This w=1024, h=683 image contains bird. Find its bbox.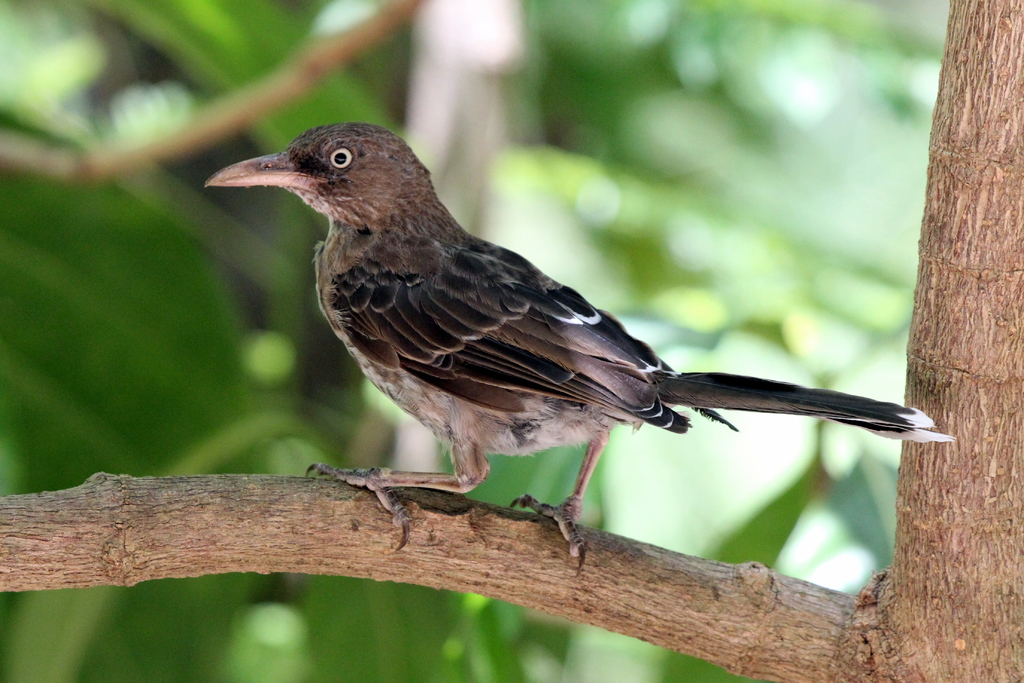
[234,139,954,568].
